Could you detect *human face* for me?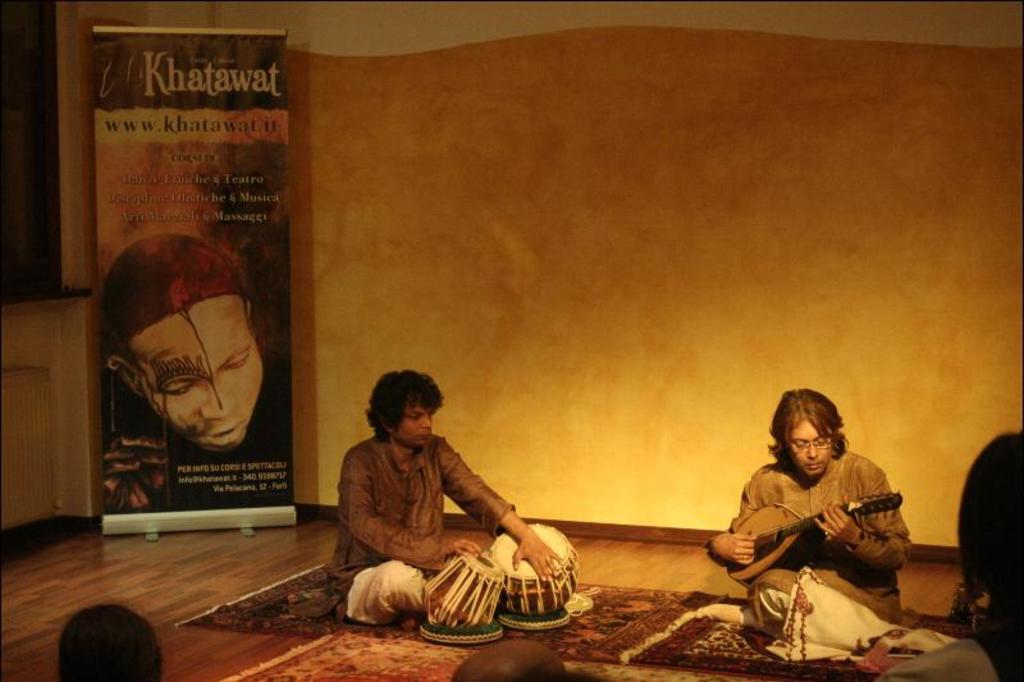
Detection result: [786, 421, 831, 475].
